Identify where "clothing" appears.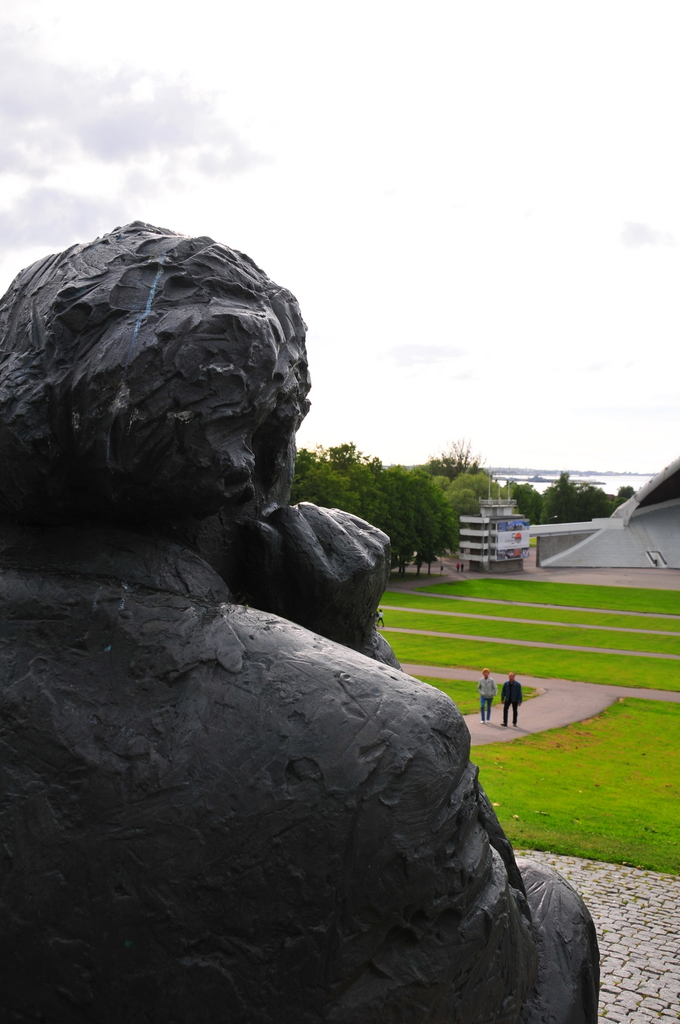
Appears at detection(496, 678, 519, 731).
